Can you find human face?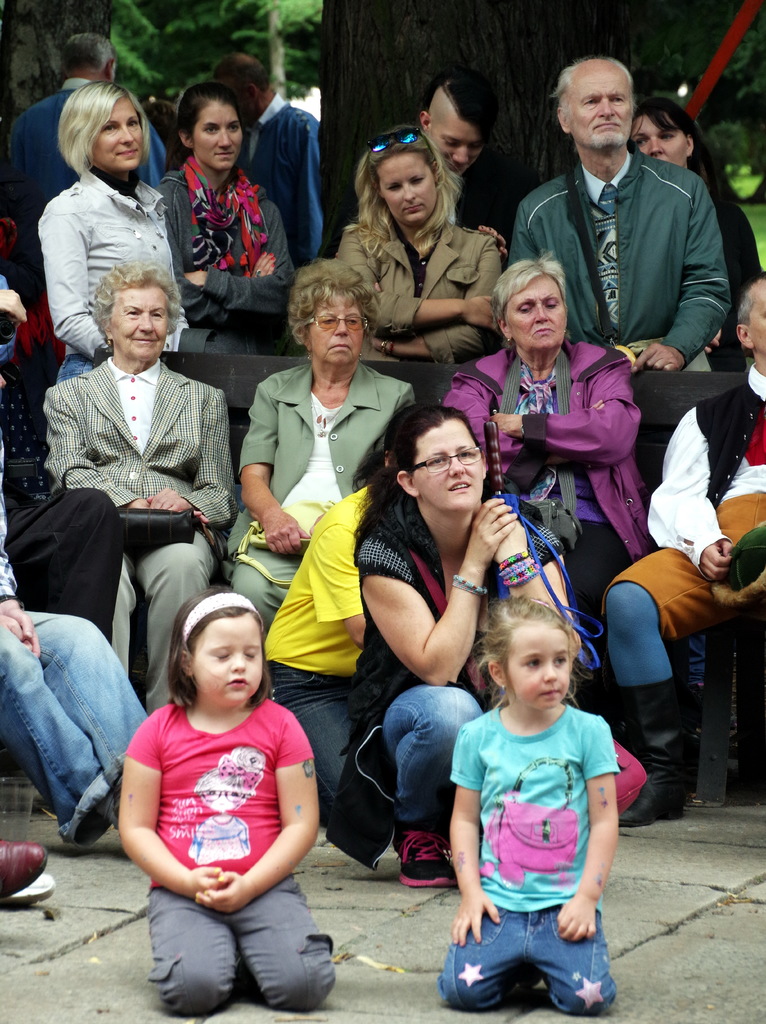
Yes, bounding box: 749/290/765/351.
